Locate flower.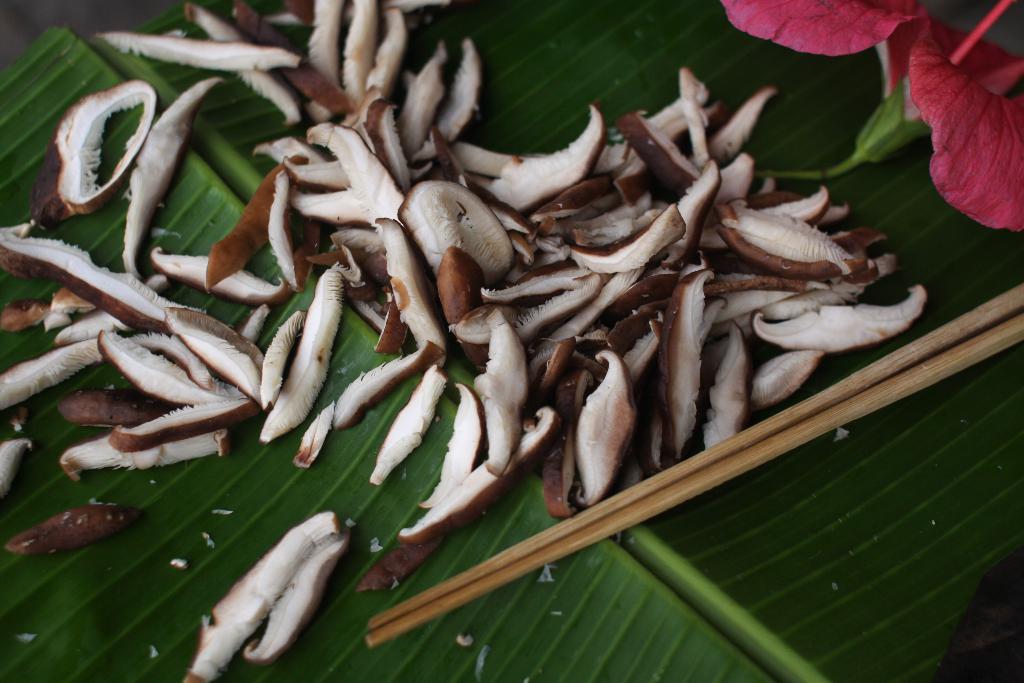
Bounding box: bbox=[719, 0, 1023, 236].
